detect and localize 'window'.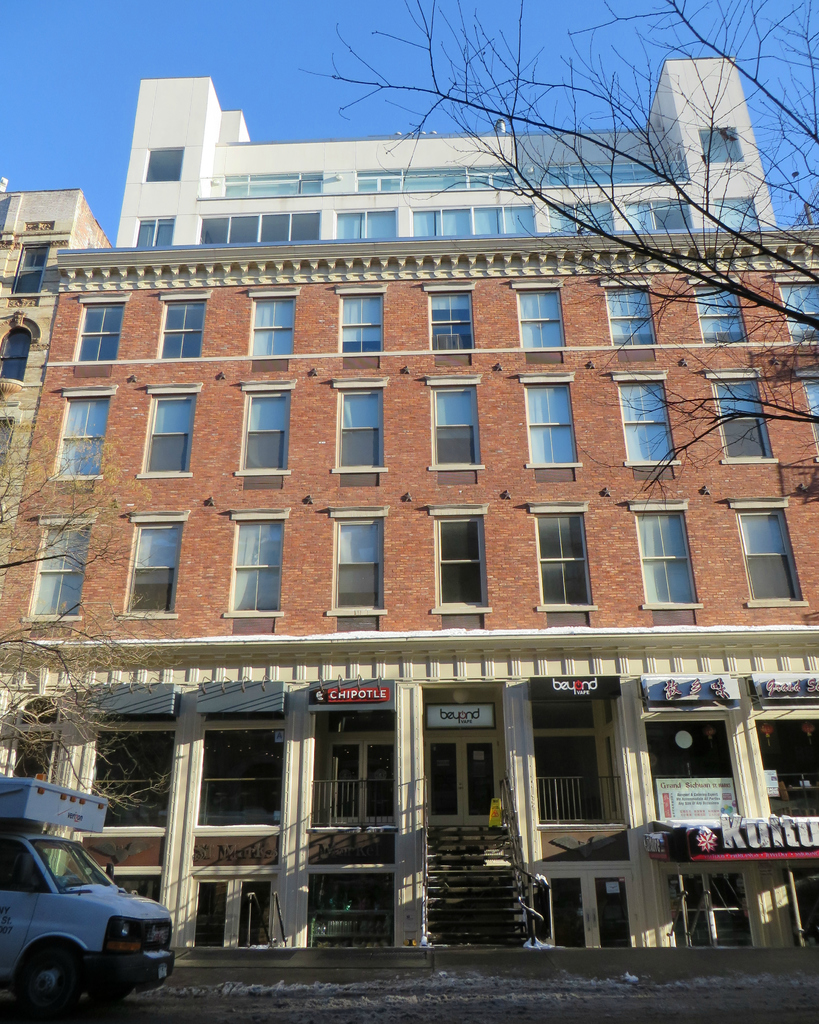
Localized at 328/383/383/475.
